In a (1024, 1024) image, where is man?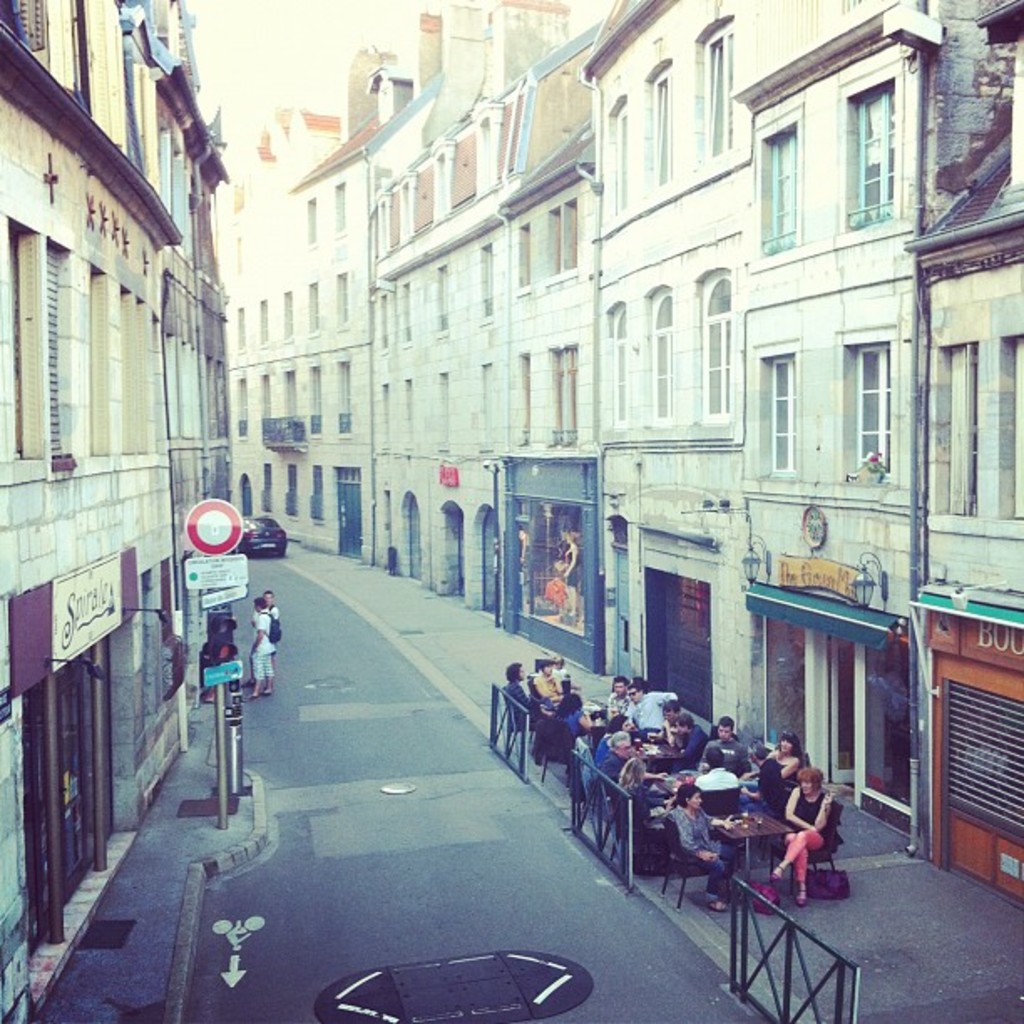
(624,679,676,740).
